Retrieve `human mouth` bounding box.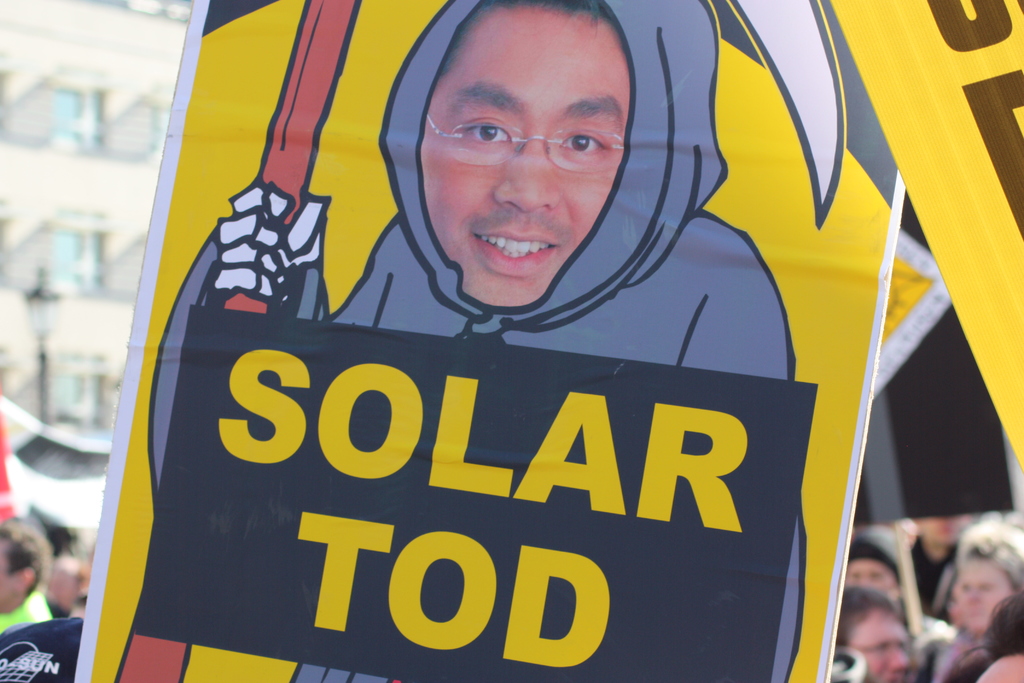
Bounding box: crop(467, 222, 566, 281).
